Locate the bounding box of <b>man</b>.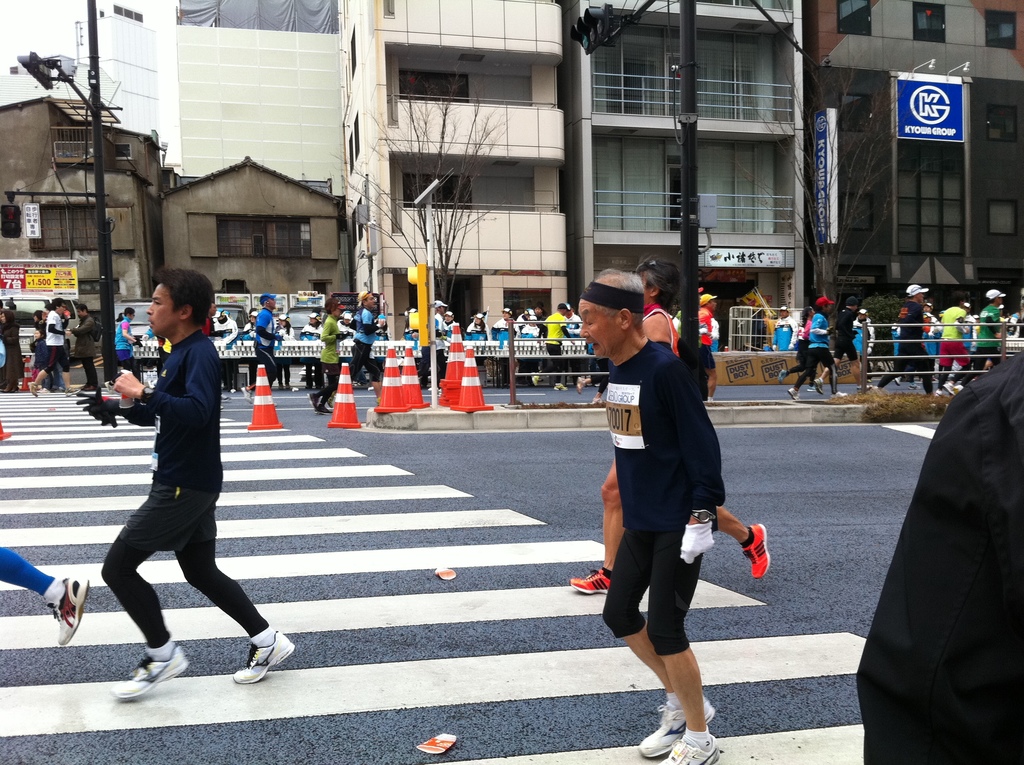
Bounding box: l=241, t=293, r=279, b=400.
